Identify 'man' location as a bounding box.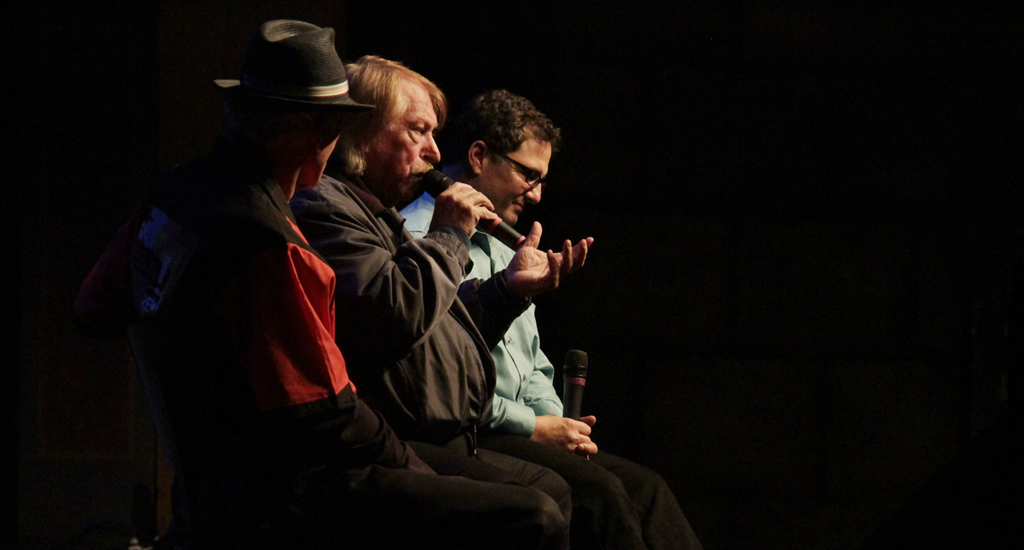
locate(400, 92, 699, 549).
